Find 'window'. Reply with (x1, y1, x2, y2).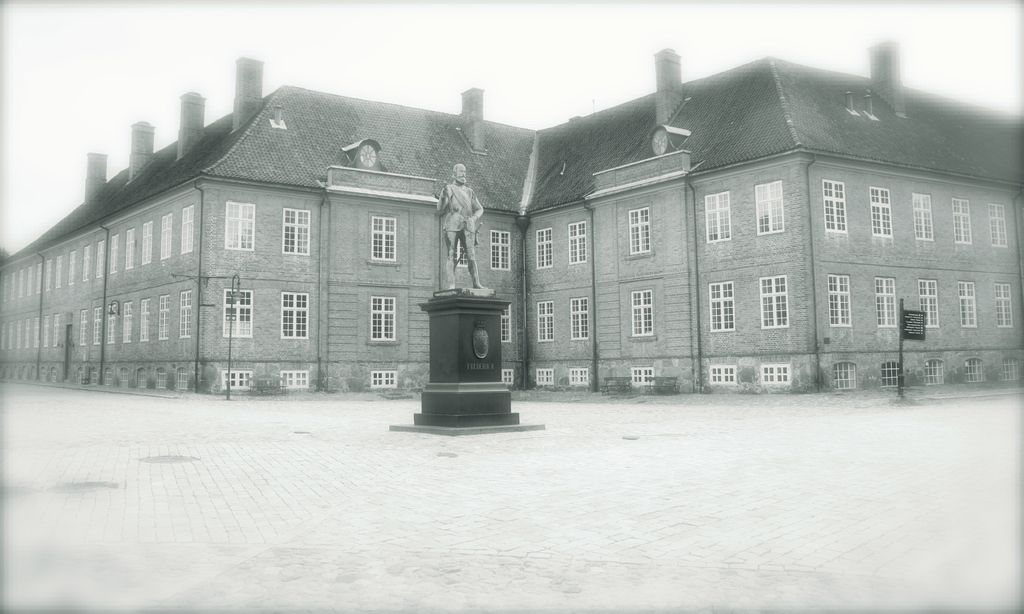
(916, 277, 938, 328).
